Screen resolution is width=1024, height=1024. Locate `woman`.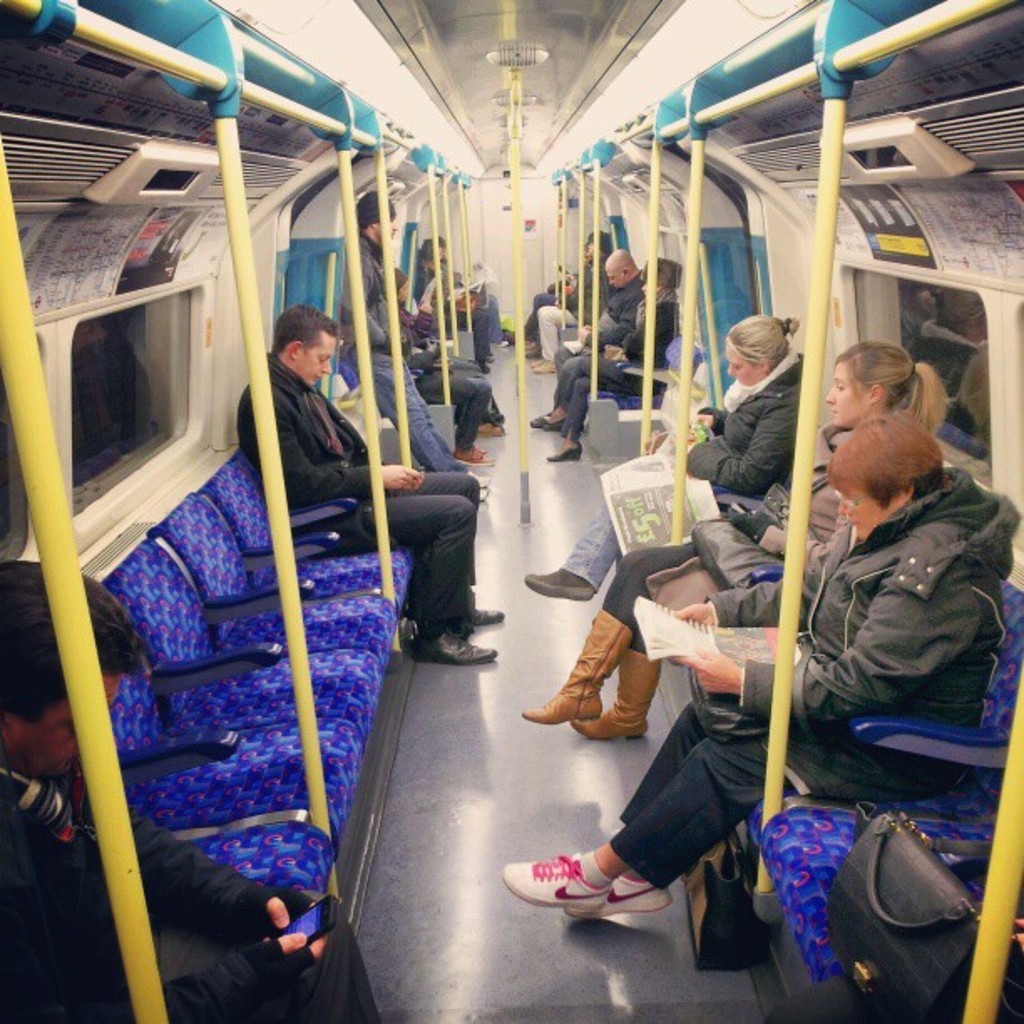
522,338,959,743.
